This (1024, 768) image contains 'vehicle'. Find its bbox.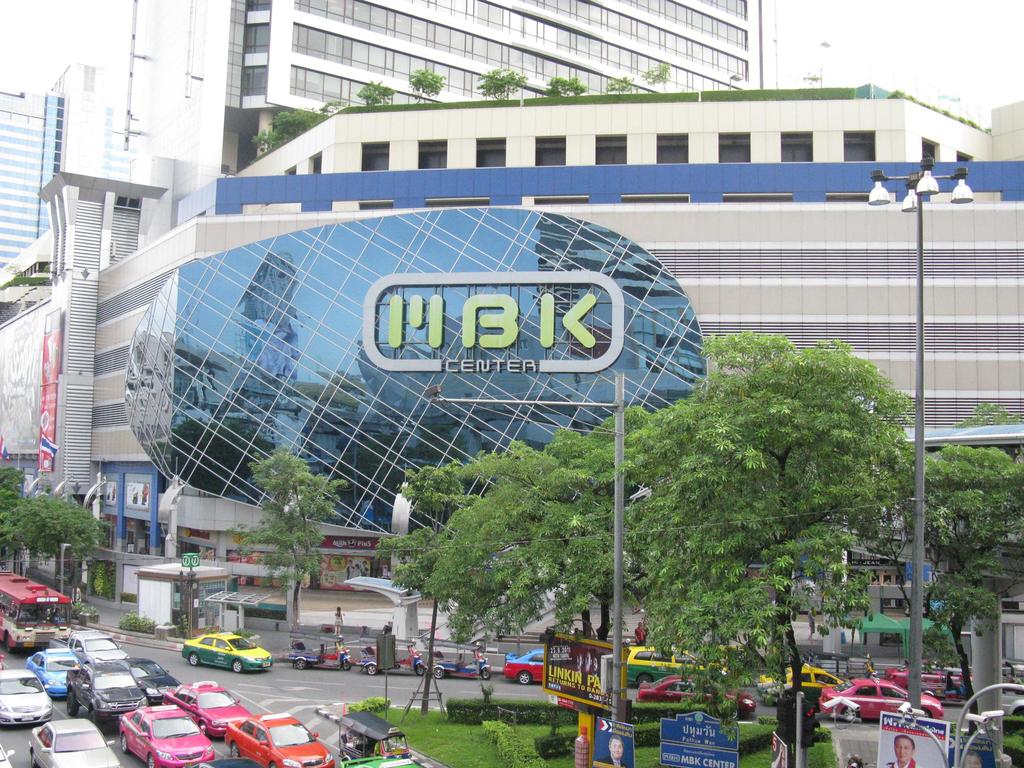
[999,688,1023,715].
